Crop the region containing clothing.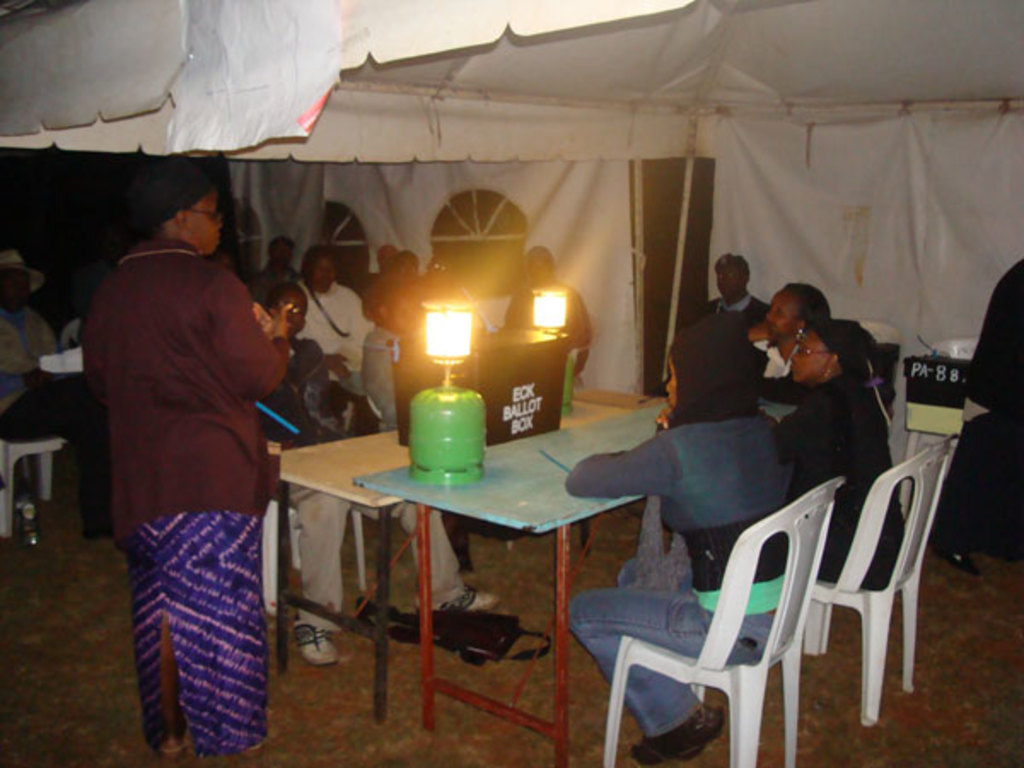
Crop region: bbox(678, 290, 775, 355).
